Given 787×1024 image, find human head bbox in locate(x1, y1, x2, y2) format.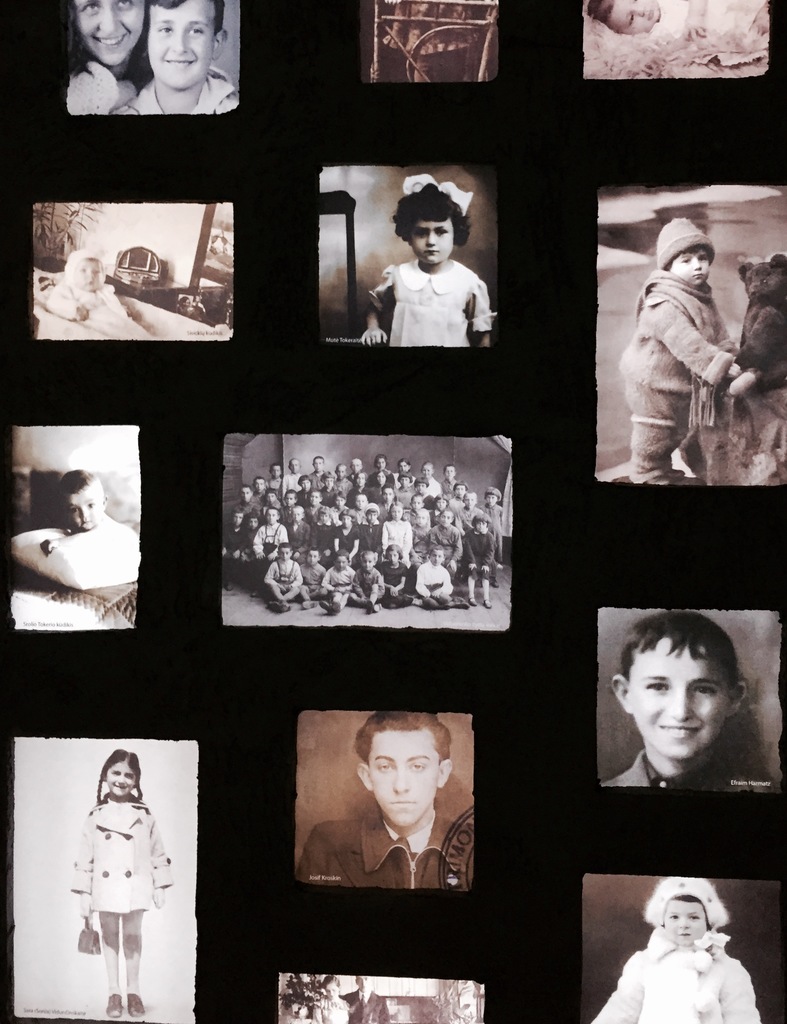
locate(410, 489, 424, 512).
